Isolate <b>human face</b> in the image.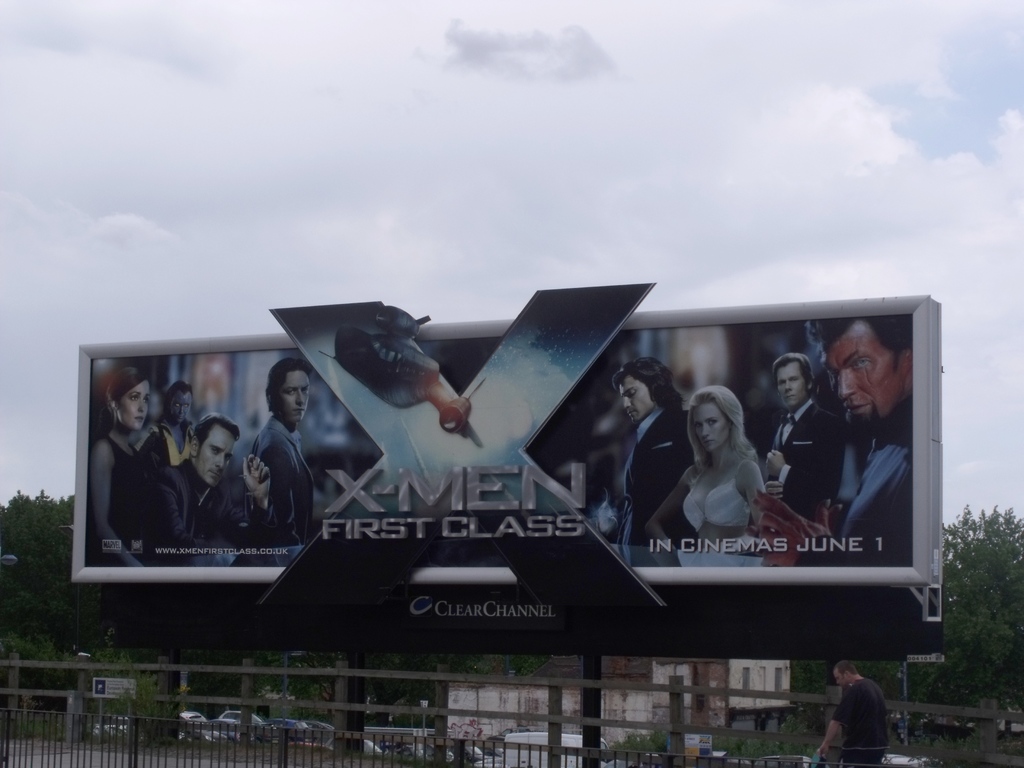
Isolated region: bbox=[164, 399, 199, 420].
